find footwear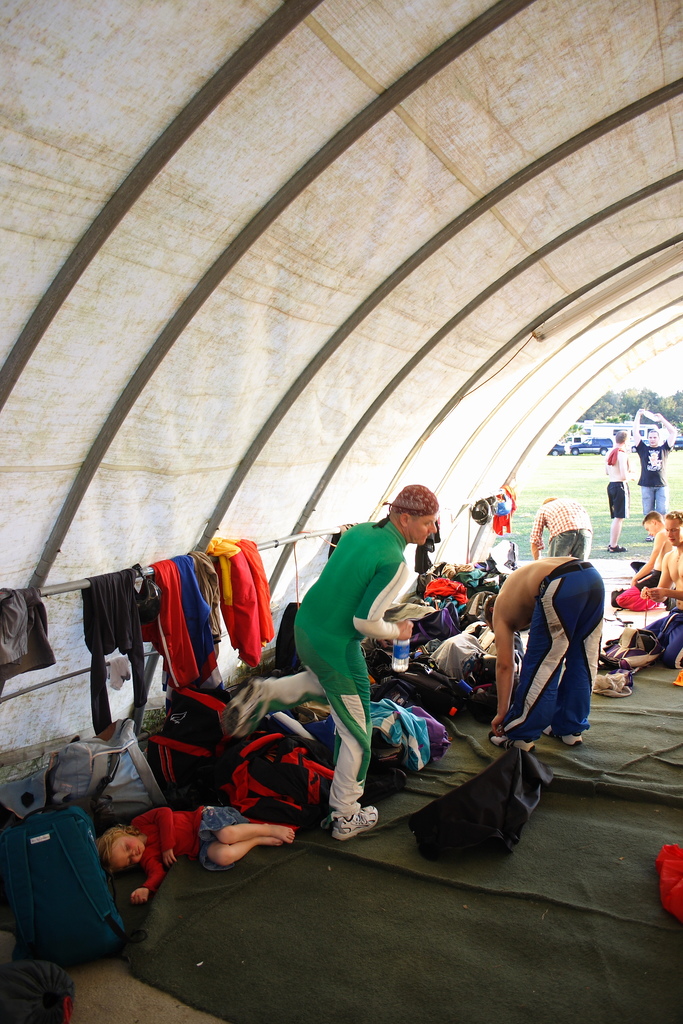
bbox=[543, 729, 581, 748]
